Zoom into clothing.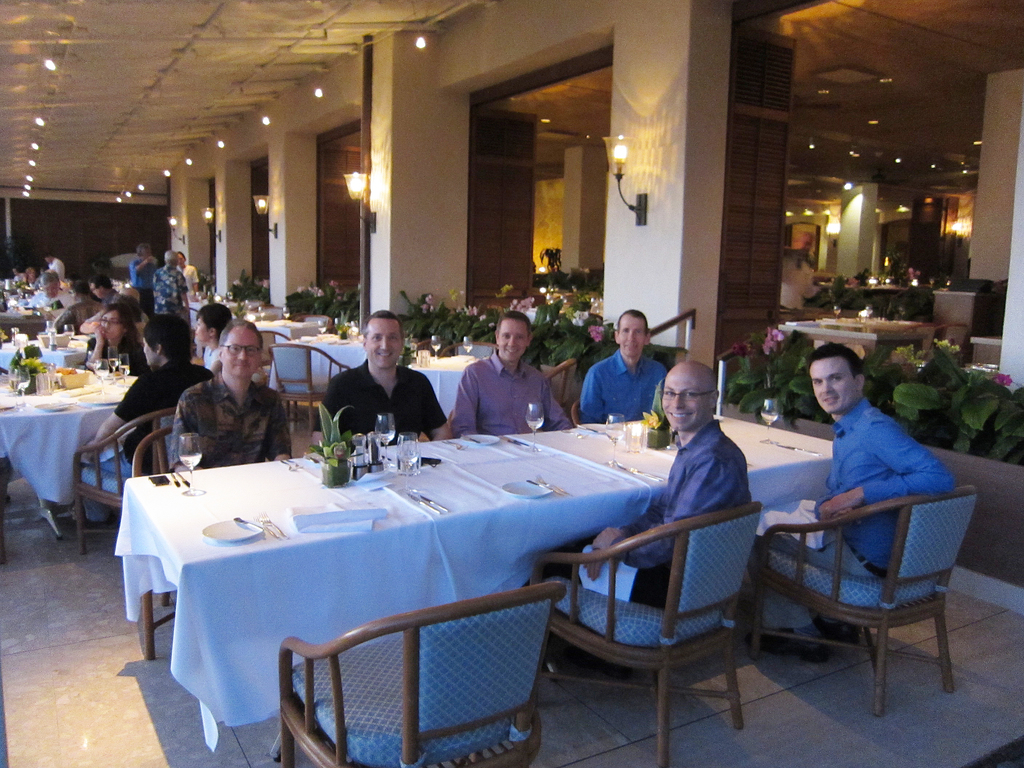
Zoom target: 318/365/451/447.
